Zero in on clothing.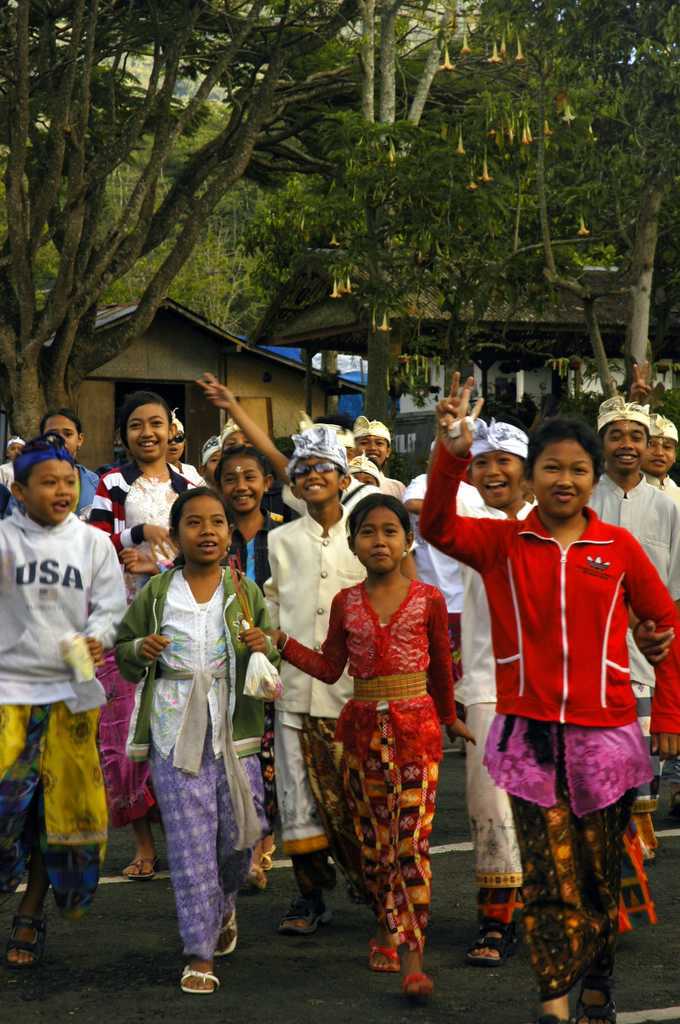
Zeroed in: locate(112, 549, 257, 957).
